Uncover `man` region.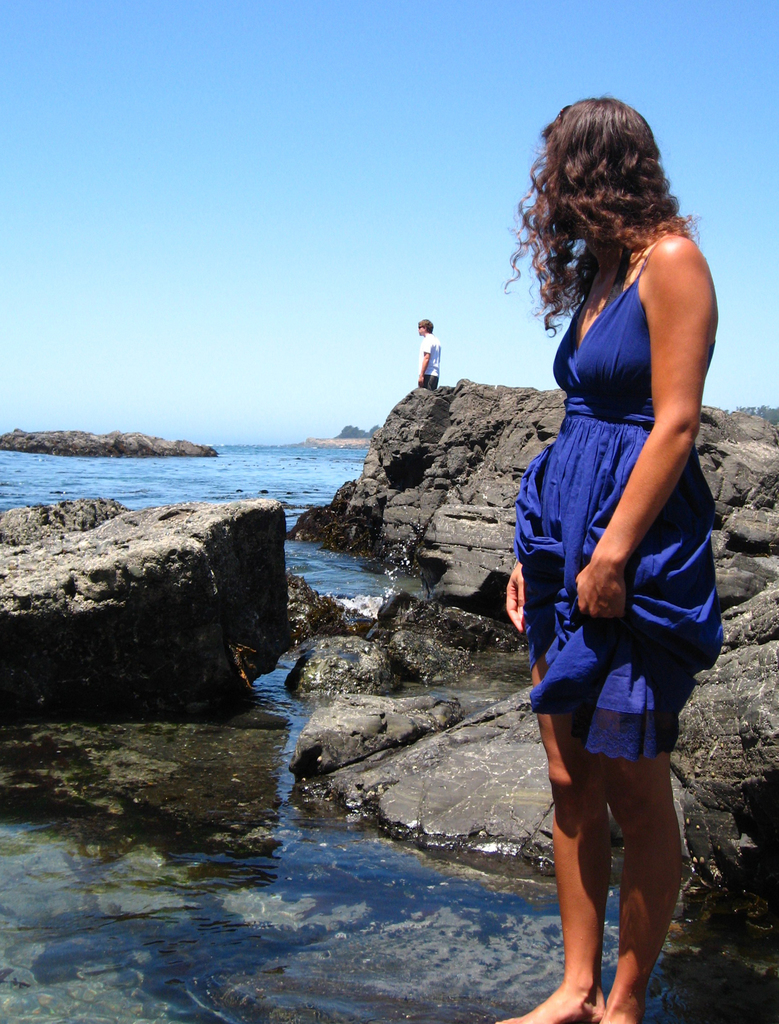
Uncovered: box=[416, 316, 442, 391].
